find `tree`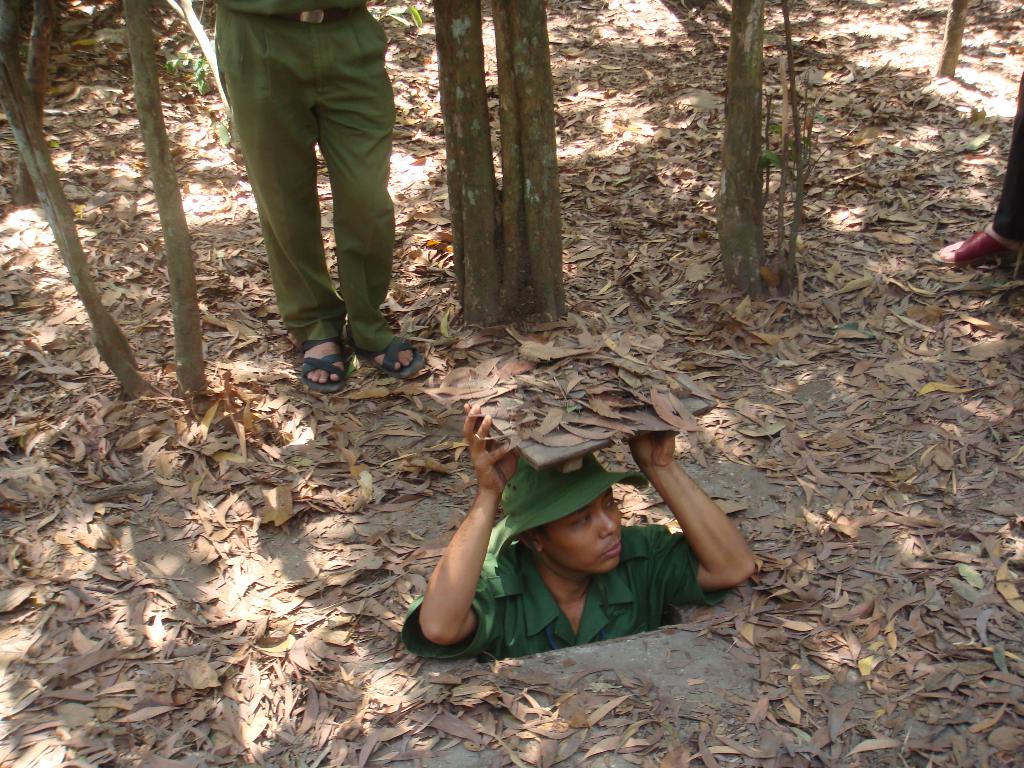
(x1=436, y1=0, x2=575, y2=324)
